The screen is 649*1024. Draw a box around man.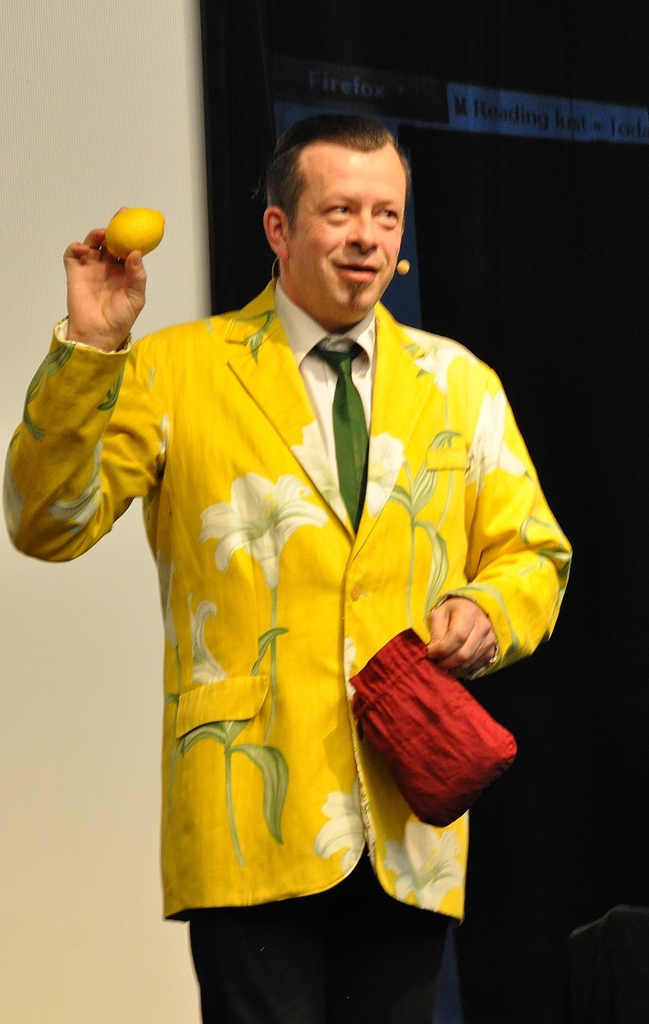
bbox(56, 130, 559, 954).
